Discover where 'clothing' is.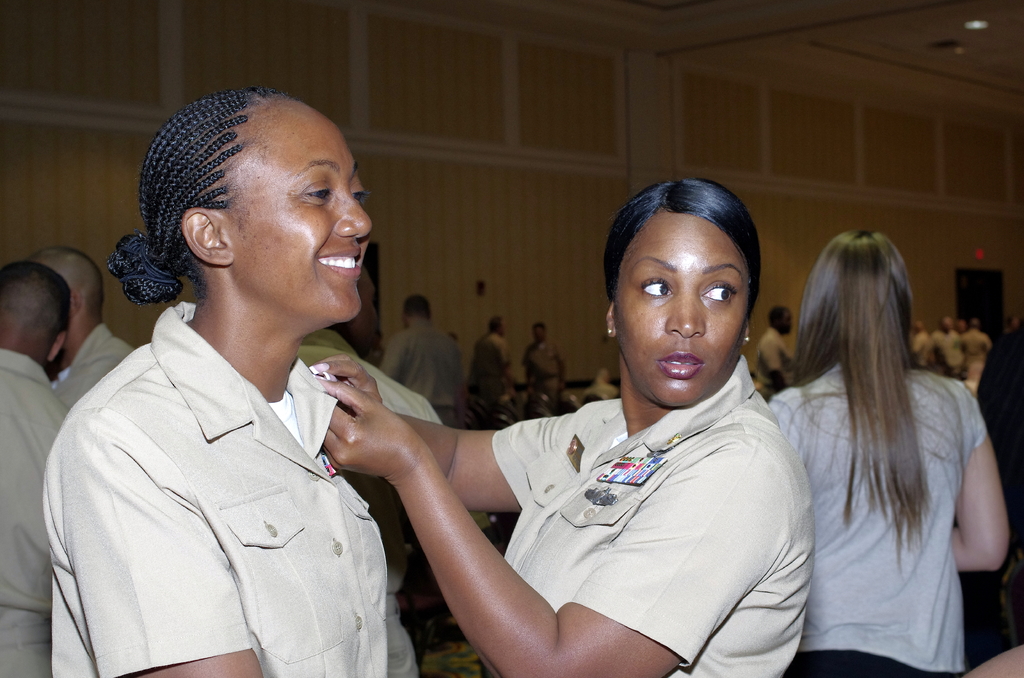
Discovered at bbox=[766, 346, 986, 671].
